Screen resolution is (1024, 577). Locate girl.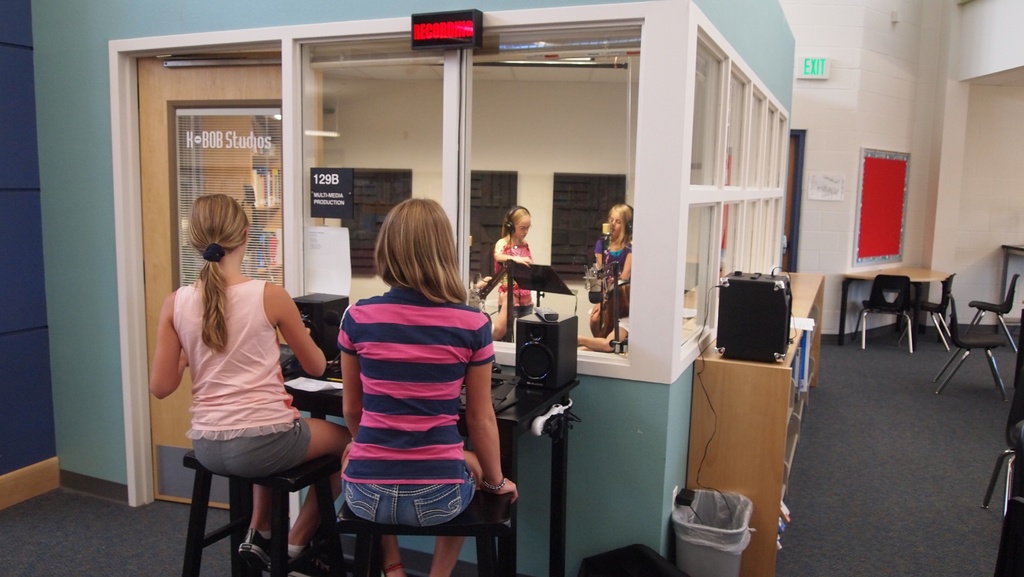
[left=340, top=200, right=518, bottom=576].
